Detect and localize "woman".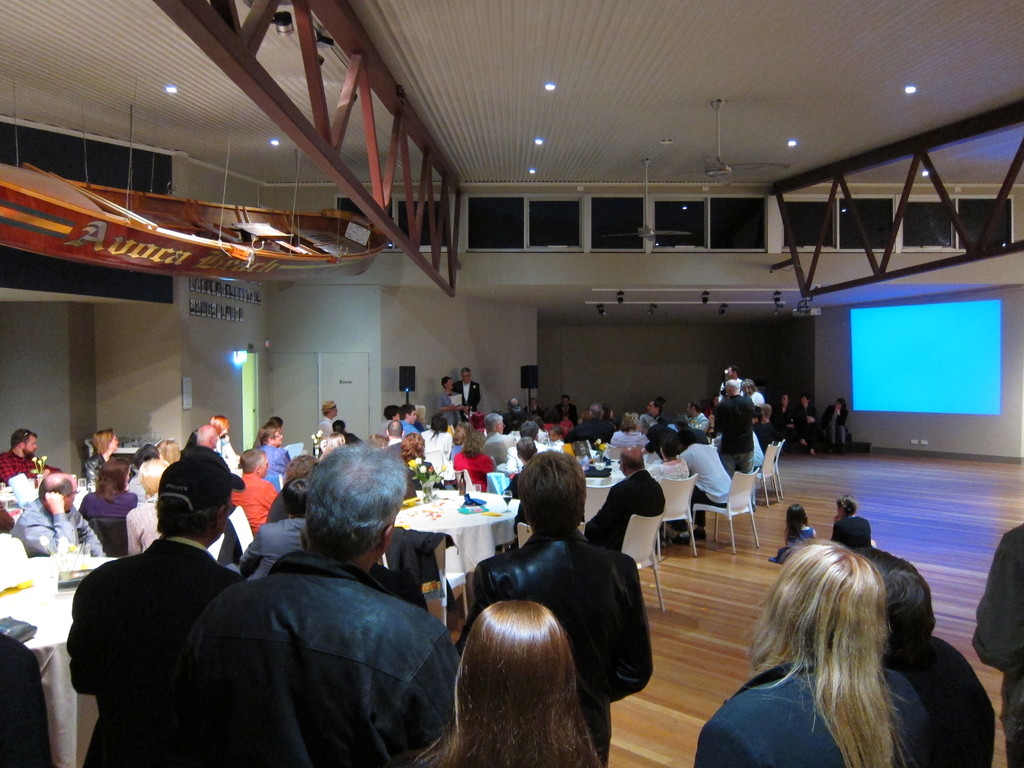
Localized at [401,435,443,501].
